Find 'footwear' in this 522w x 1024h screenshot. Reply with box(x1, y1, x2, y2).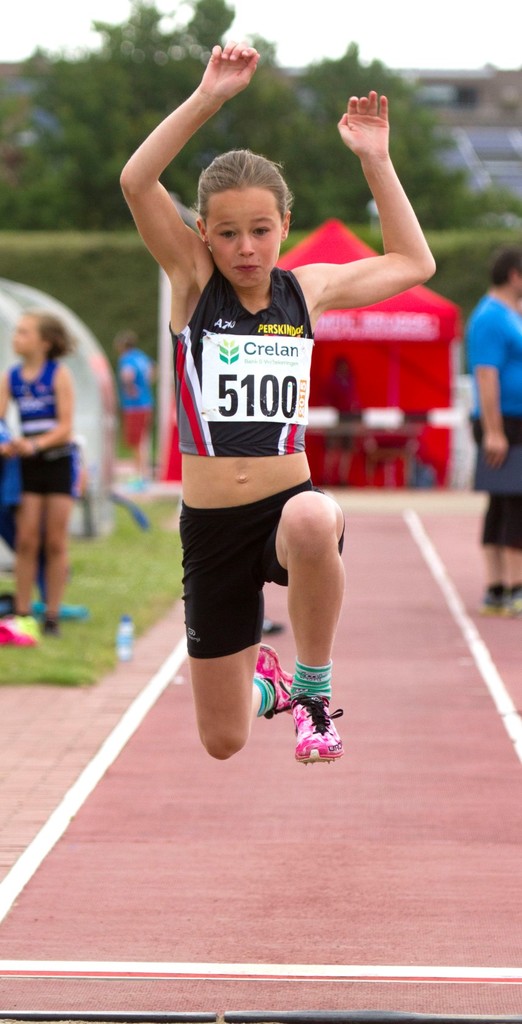
box(477, 581, 502, 614).
